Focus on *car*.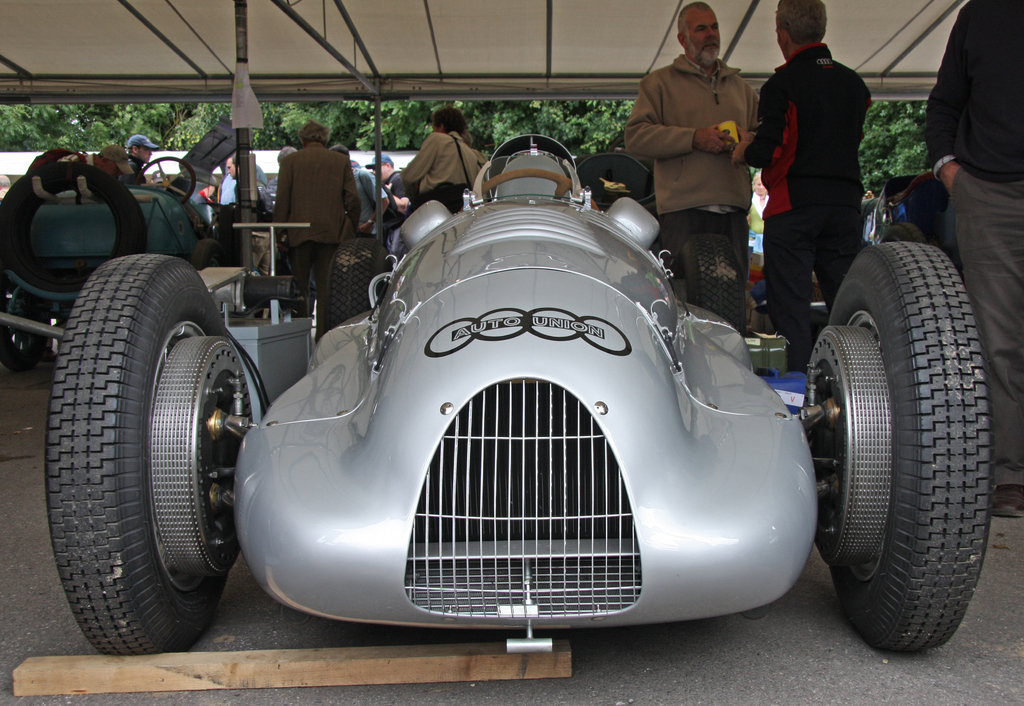
Focused at x1=2 y1=130 x2=278 y2=367.
